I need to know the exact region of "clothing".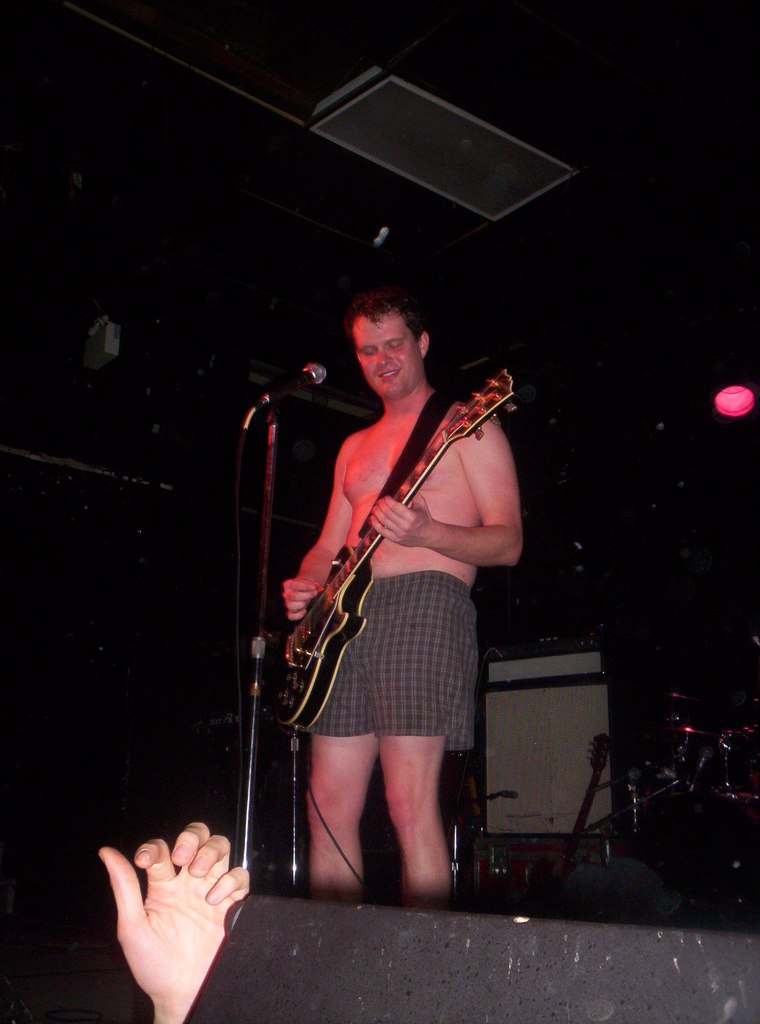
Region: 311/565/481/753.
